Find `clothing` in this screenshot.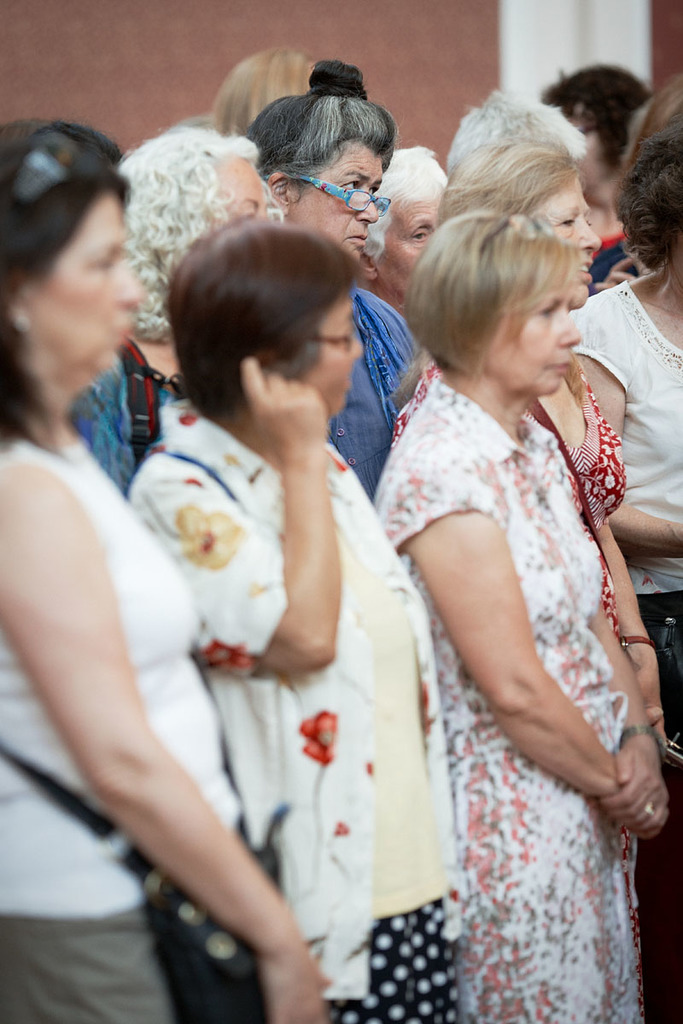
The bounding box for `clothing` is <box>572,275,682,734</box>.
